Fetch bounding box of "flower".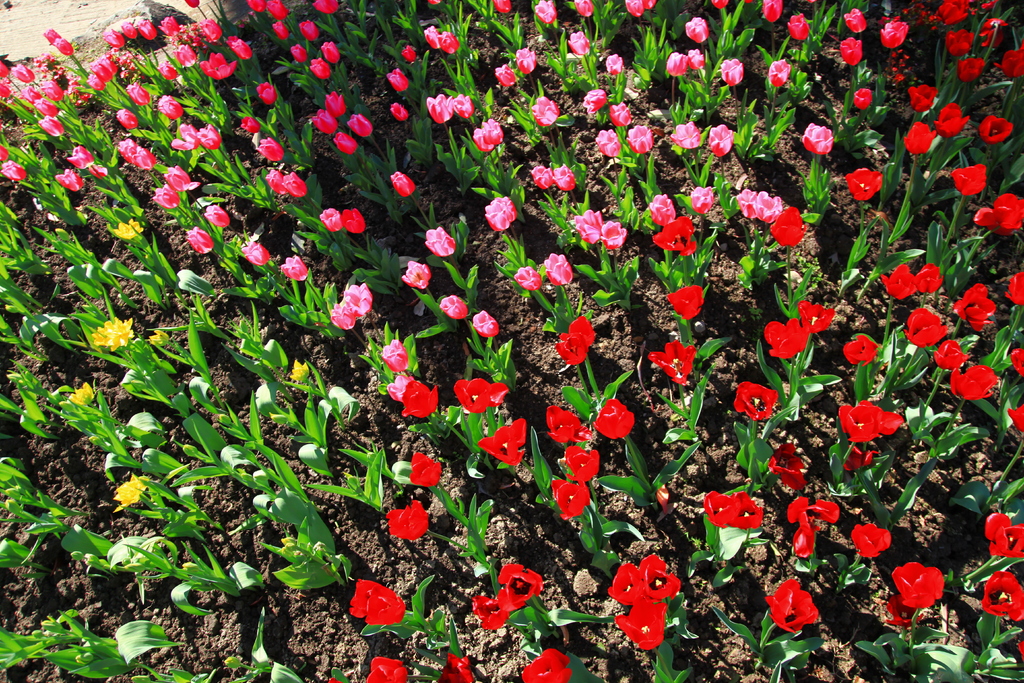
Bbox: (451,94,476,119).
